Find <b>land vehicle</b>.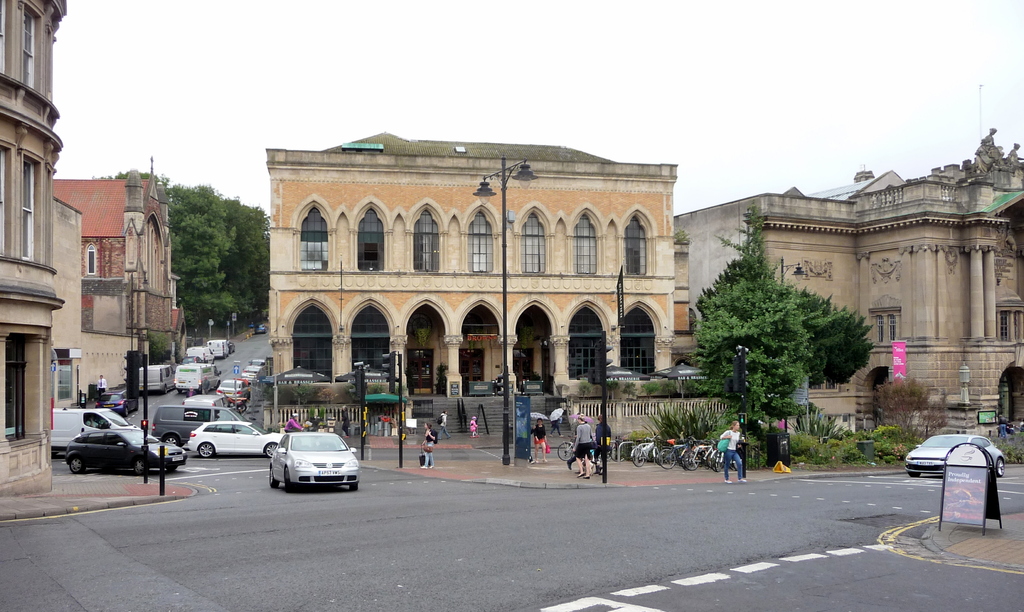
<bbox>179, 363, 220, 388</bbox>.
